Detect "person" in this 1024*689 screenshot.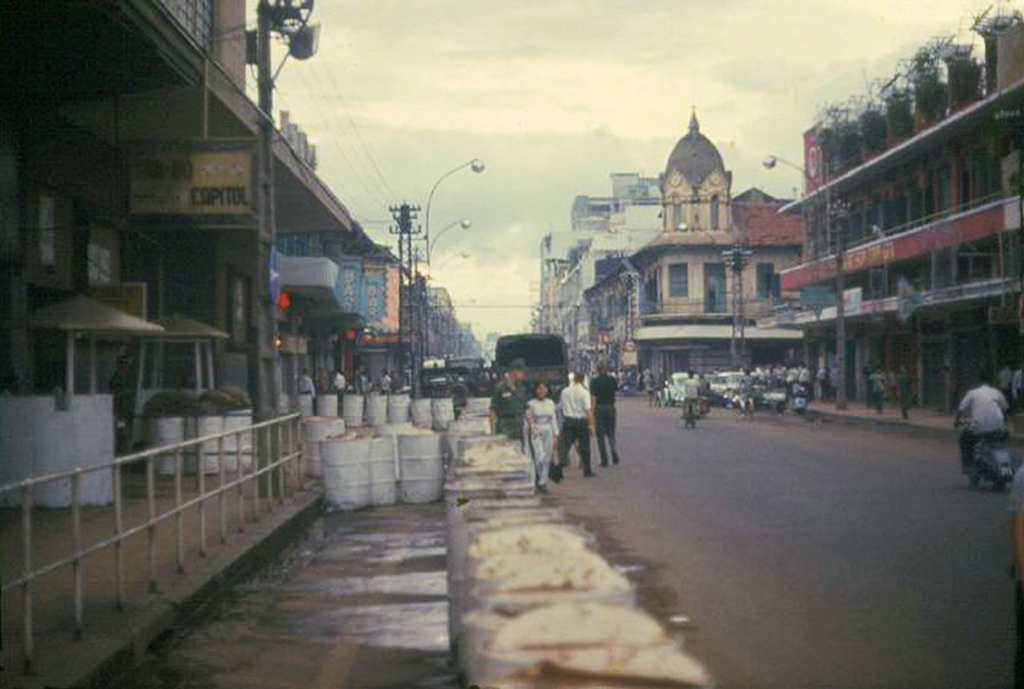
Detection: region(353, 369, 381, 400).
